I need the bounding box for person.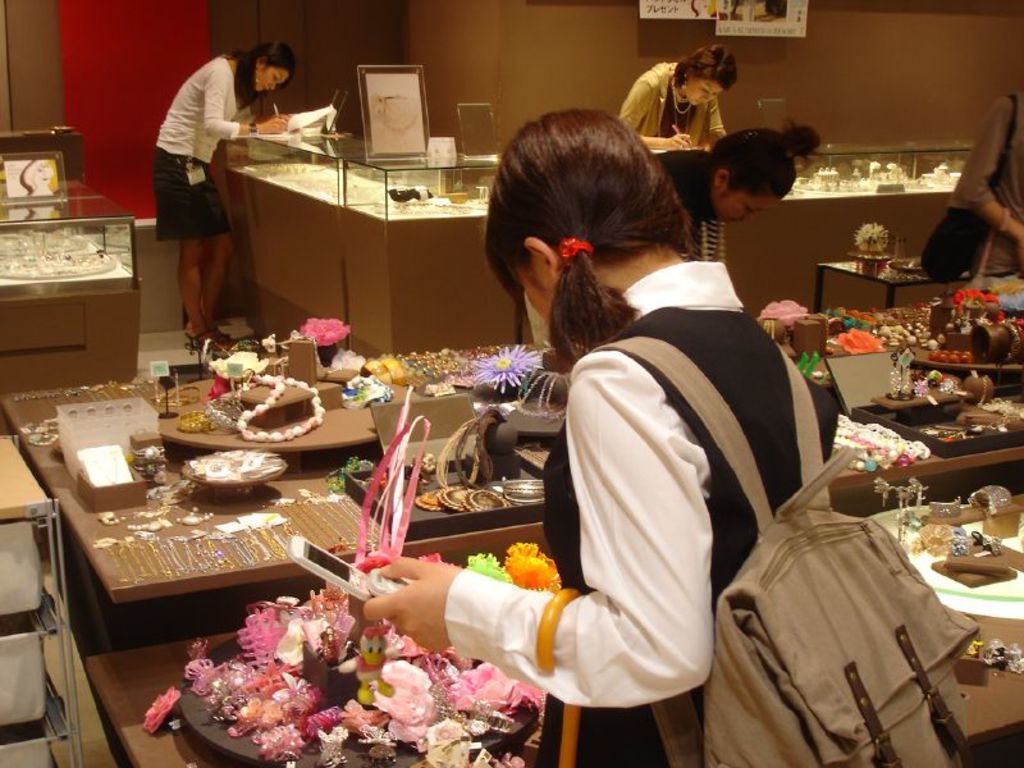
Here it is: (142,20,280,371).
